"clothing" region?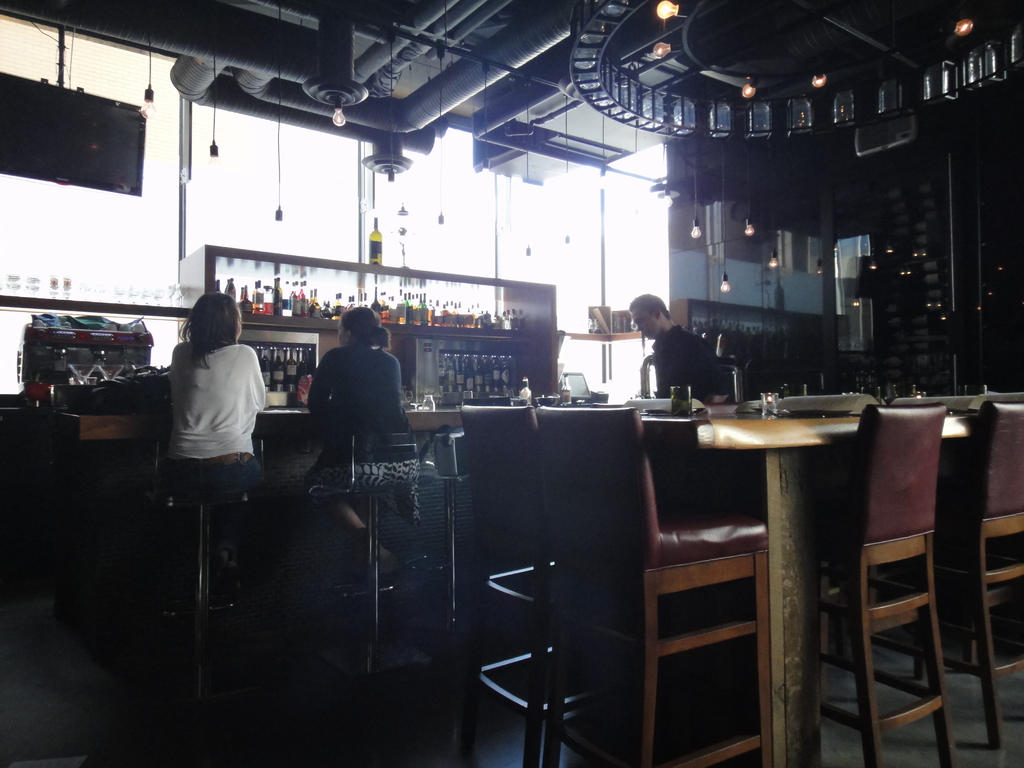
Rect(648, 319, 740, 396)
